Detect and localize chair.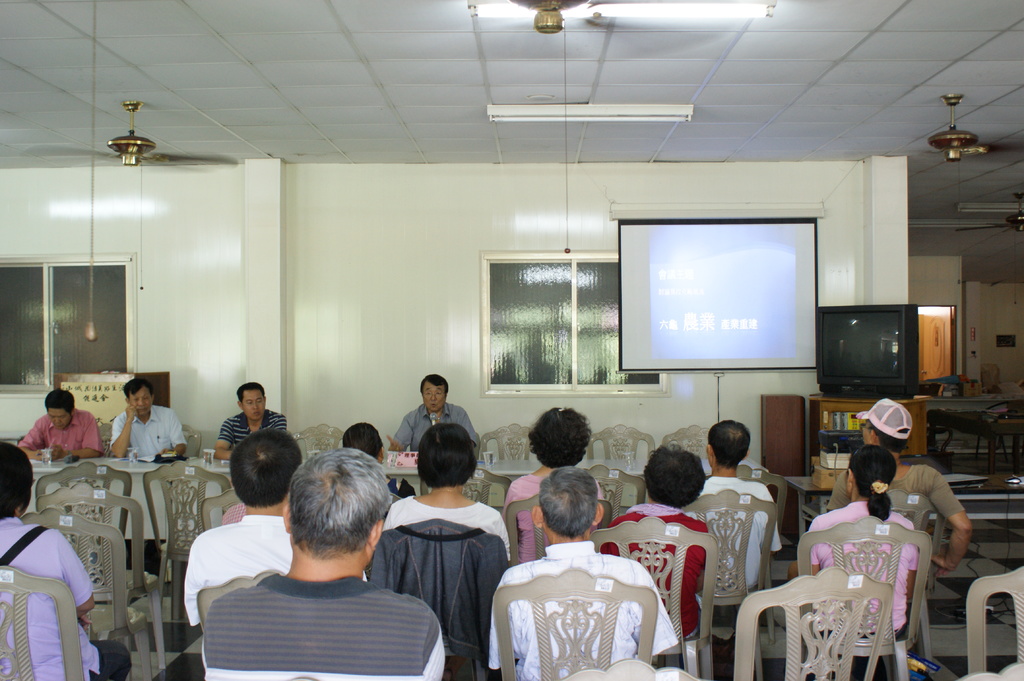
Localized at l=728, t=562, r=884, b=680.
